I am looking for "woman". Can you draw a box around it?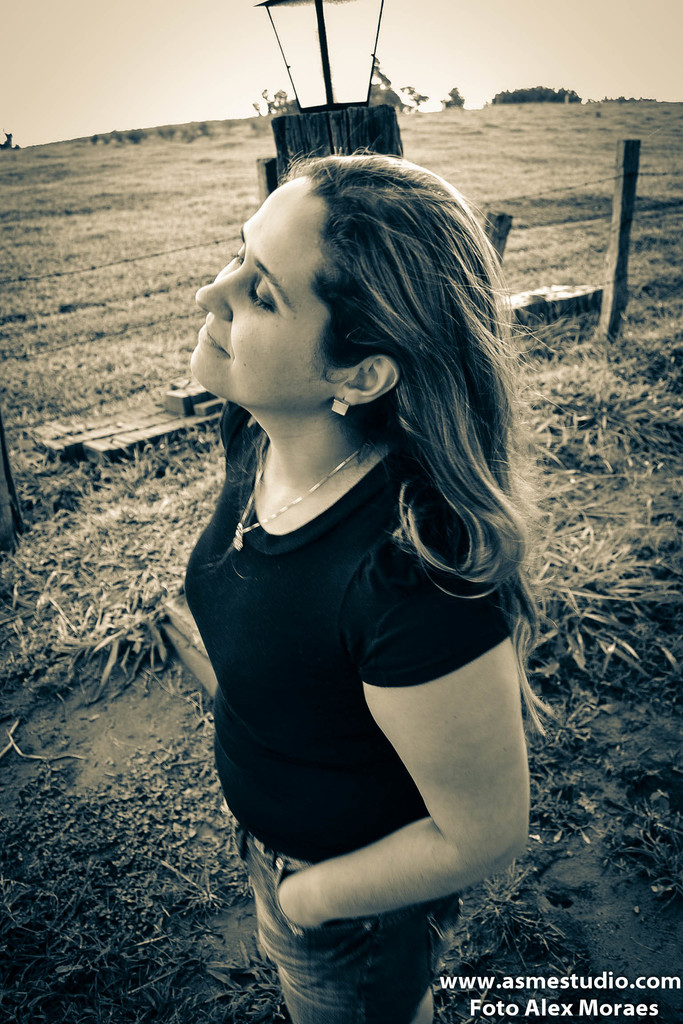
Sure, the bounding box is box(138, 123, 572, 1000).
